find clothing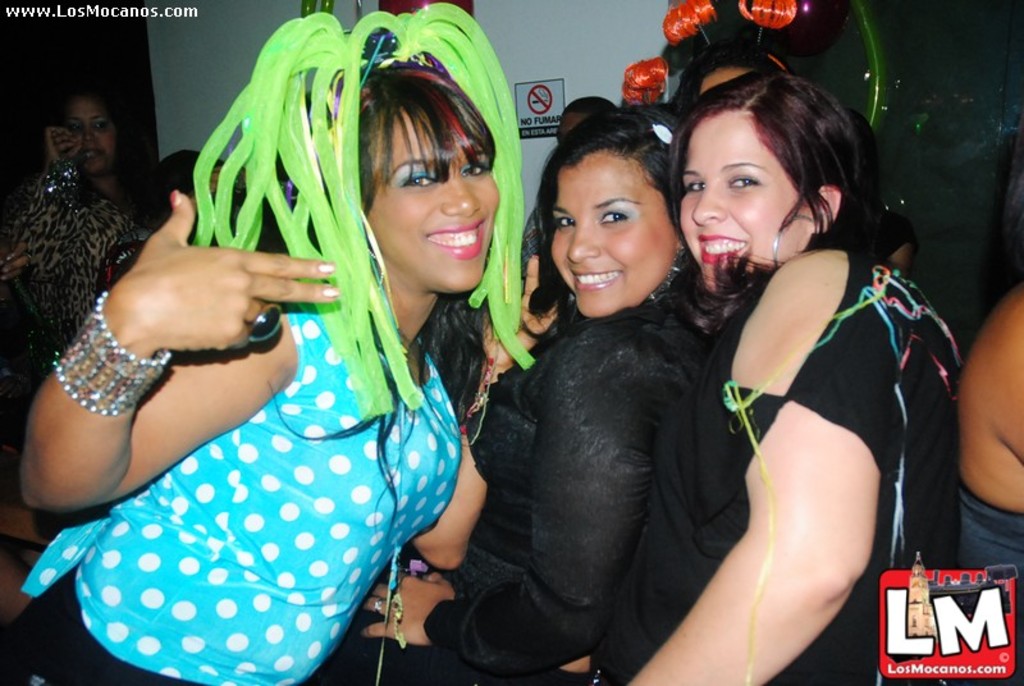
511:203:547:296
